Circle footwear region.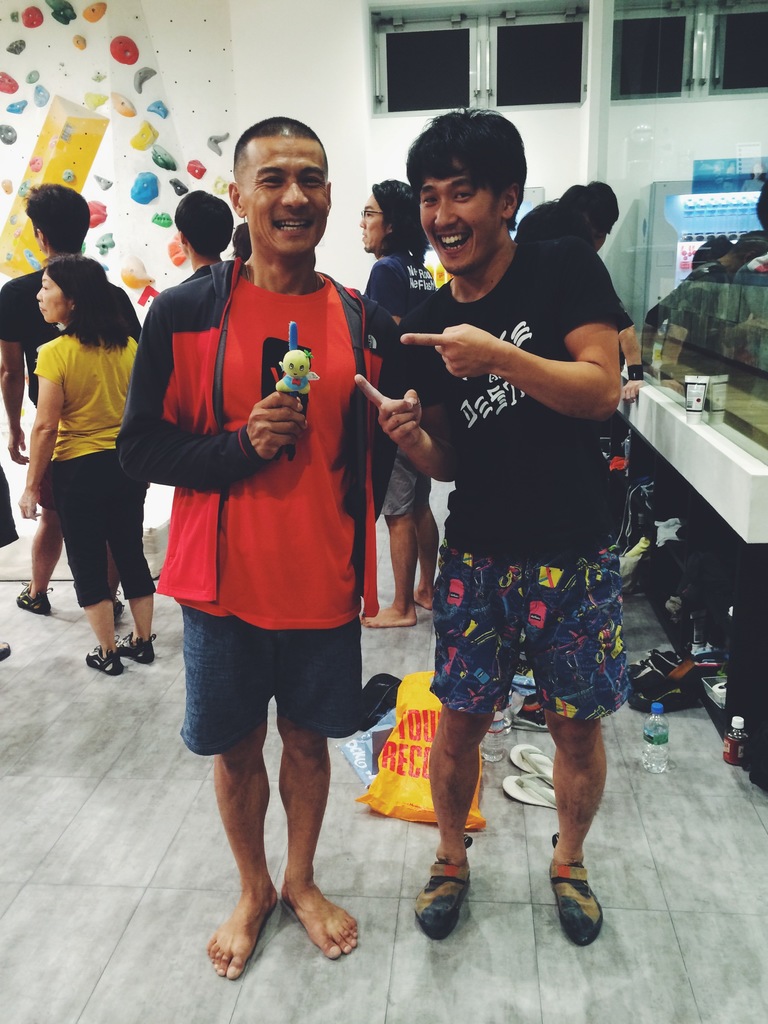
Region: [115,632,156,666].
